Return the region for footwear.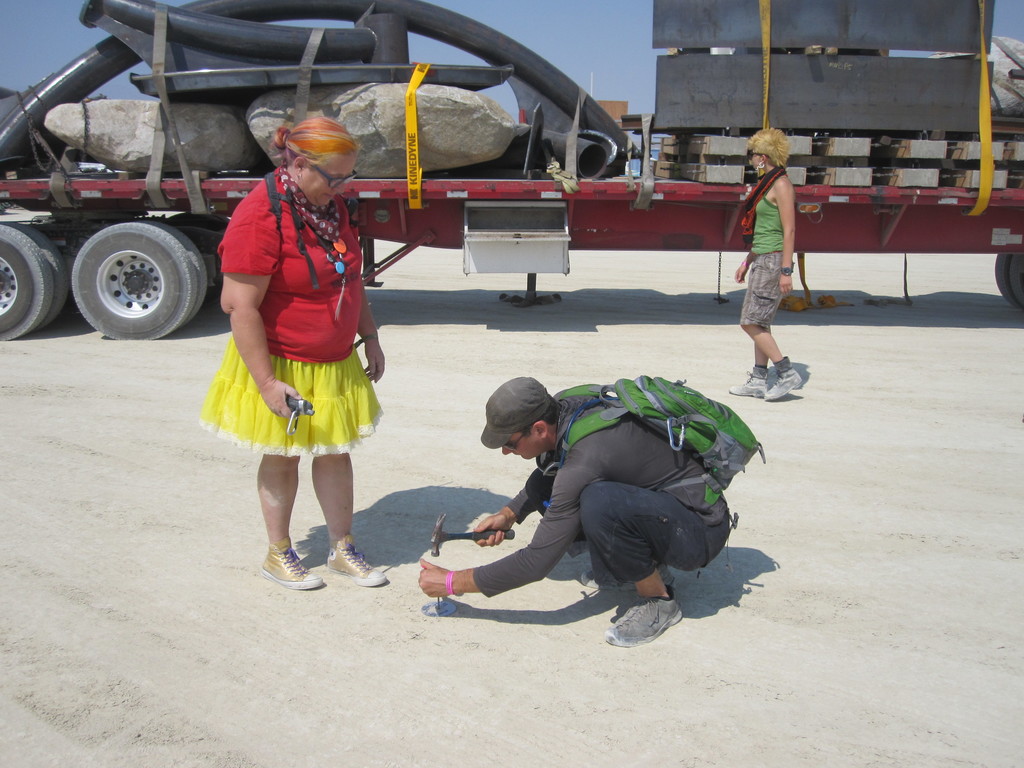
728,369,769,397.
